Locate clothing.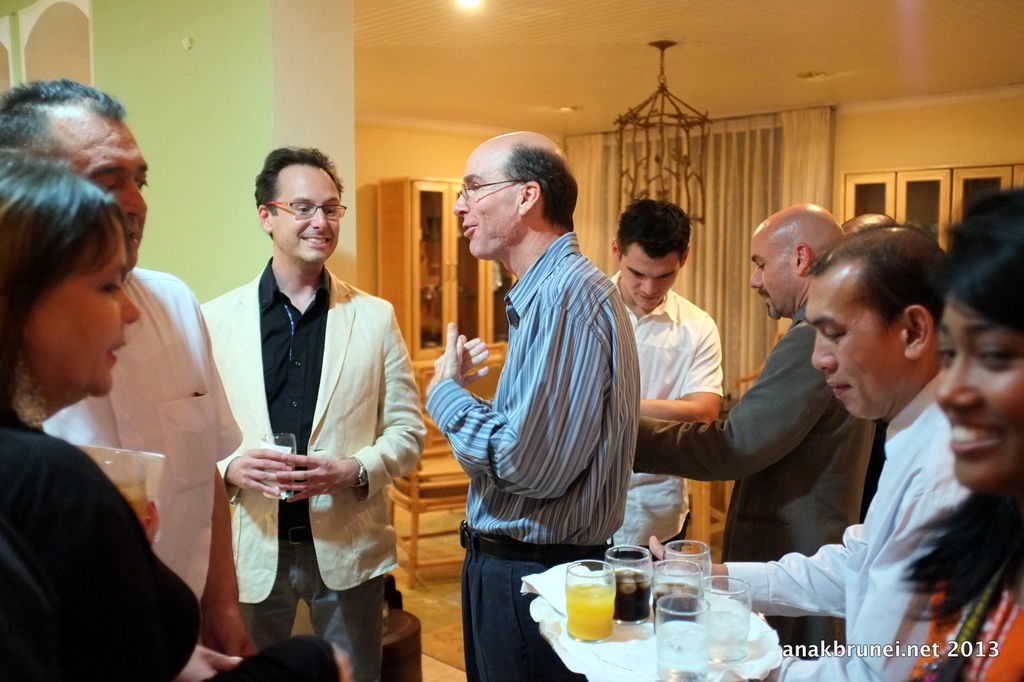
Bounding box: (193,241,424,681).
